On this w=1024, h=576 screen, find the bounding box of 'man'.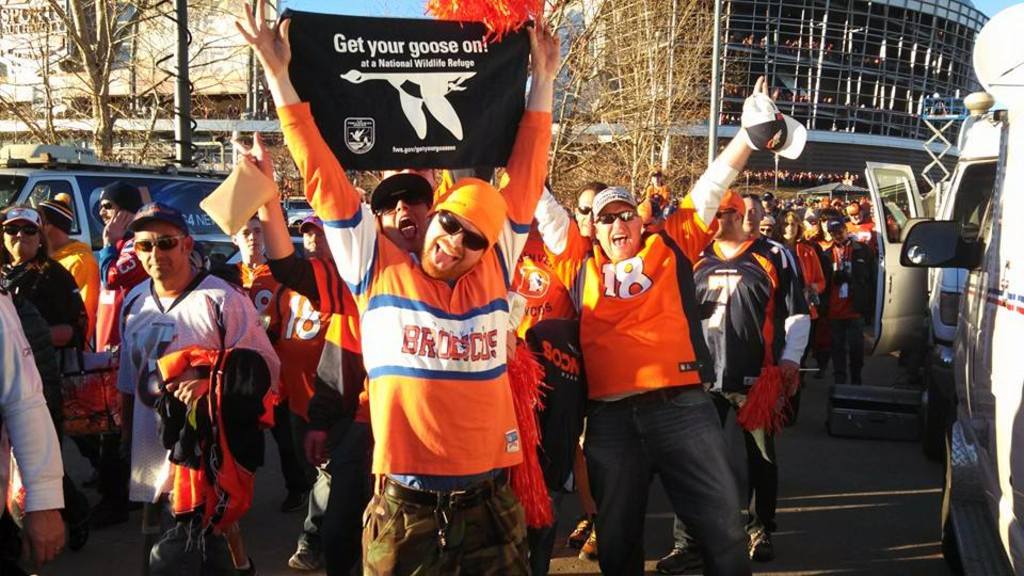
Bounding box: 101, 197, 258, 561.
